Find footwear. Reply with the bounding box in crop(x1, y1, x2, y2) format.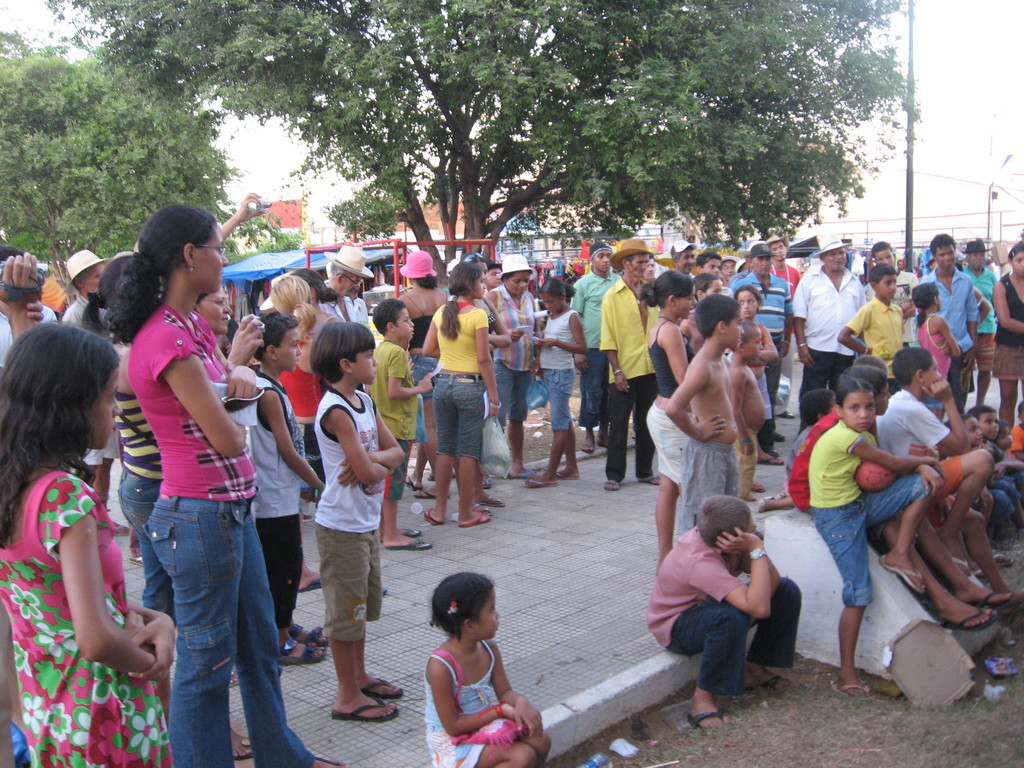
crop(295, 579, 327, 594).
